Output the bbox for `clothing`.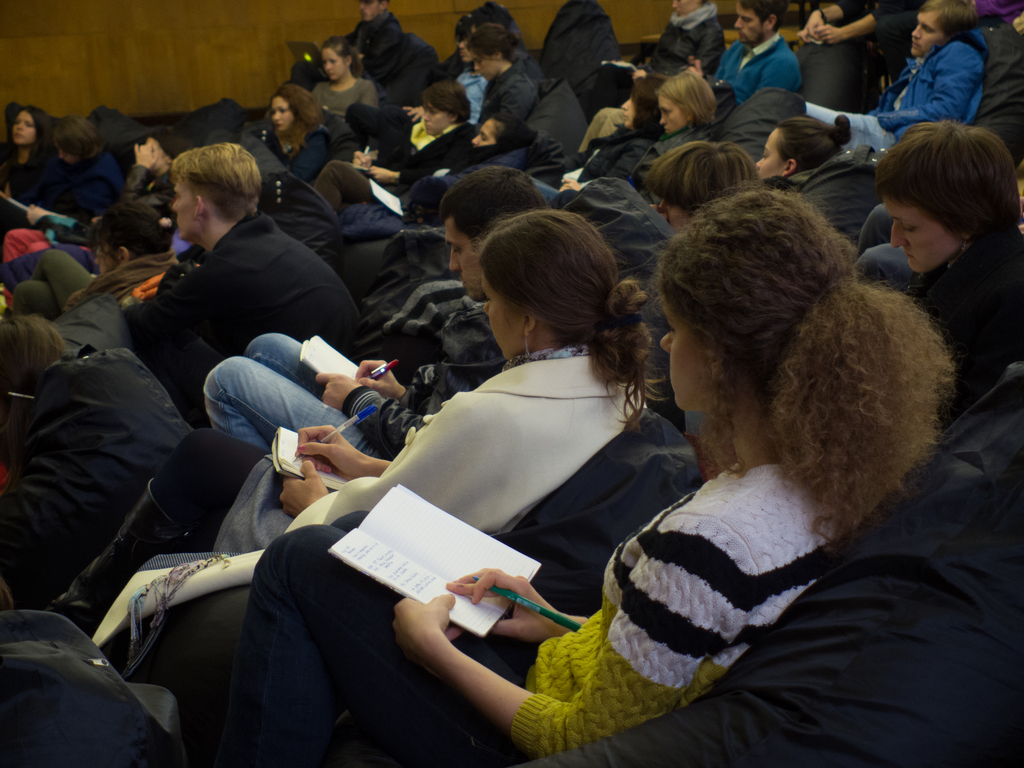
Rect(312, 79, 378, 149).
